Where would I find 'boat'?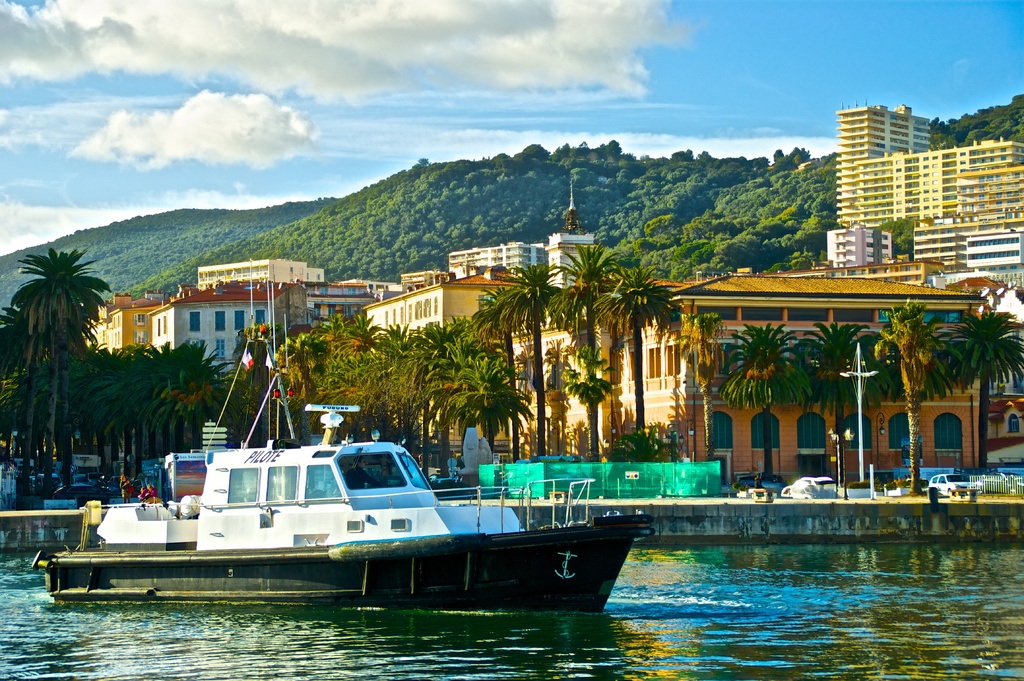
At select_region(45, 408, 646, 615).
